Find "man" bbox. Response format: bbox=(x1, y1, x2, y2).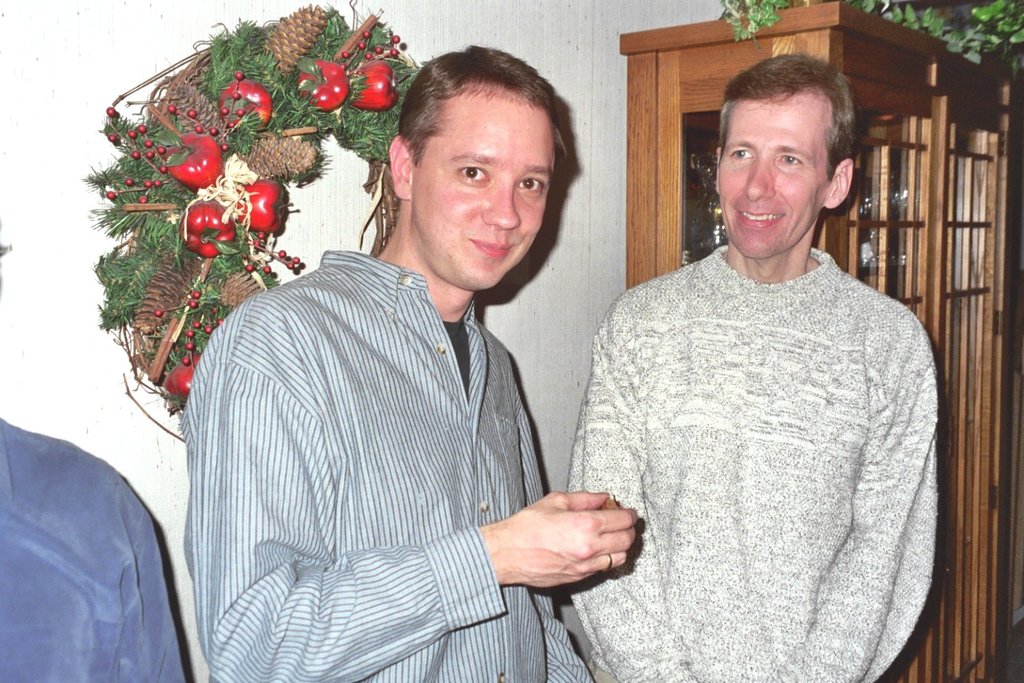
bbox=(0, 413, 194, 682).
